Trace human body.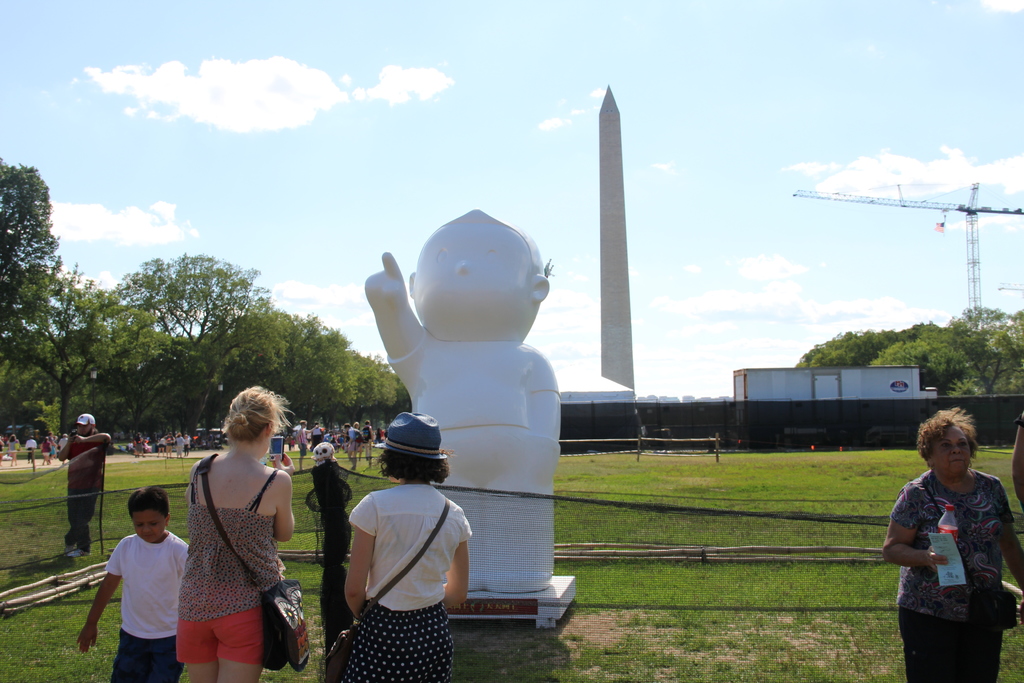
Traced to pyautogui.locateOnScreen(333, 476, 476, 682).
